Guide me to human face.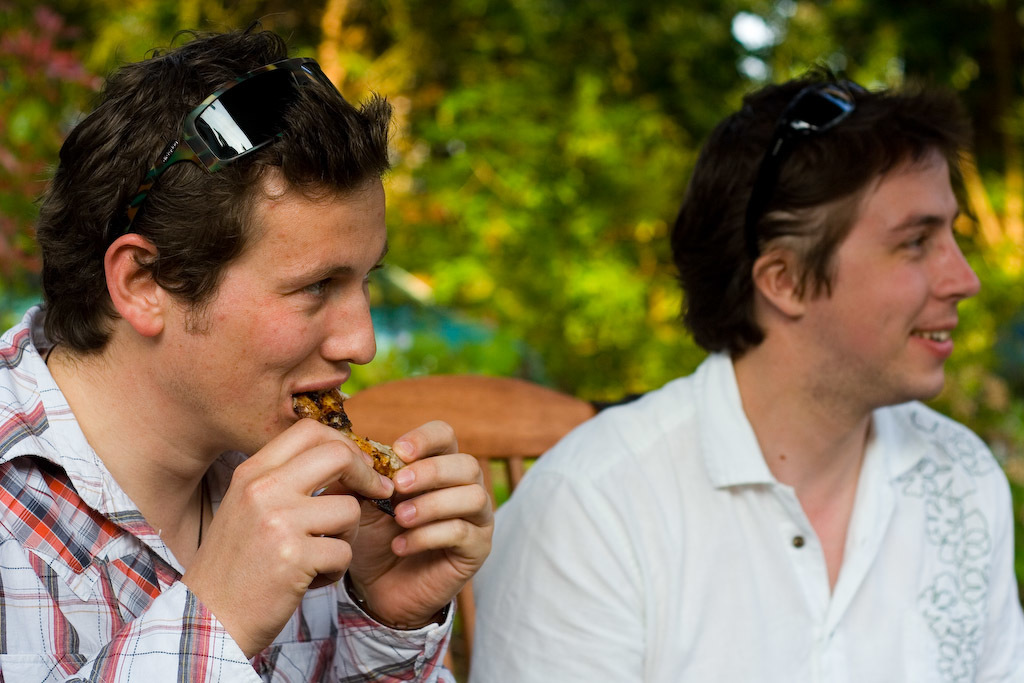
Guidance: x1=170, y1=171, x2=389, y2=454.
